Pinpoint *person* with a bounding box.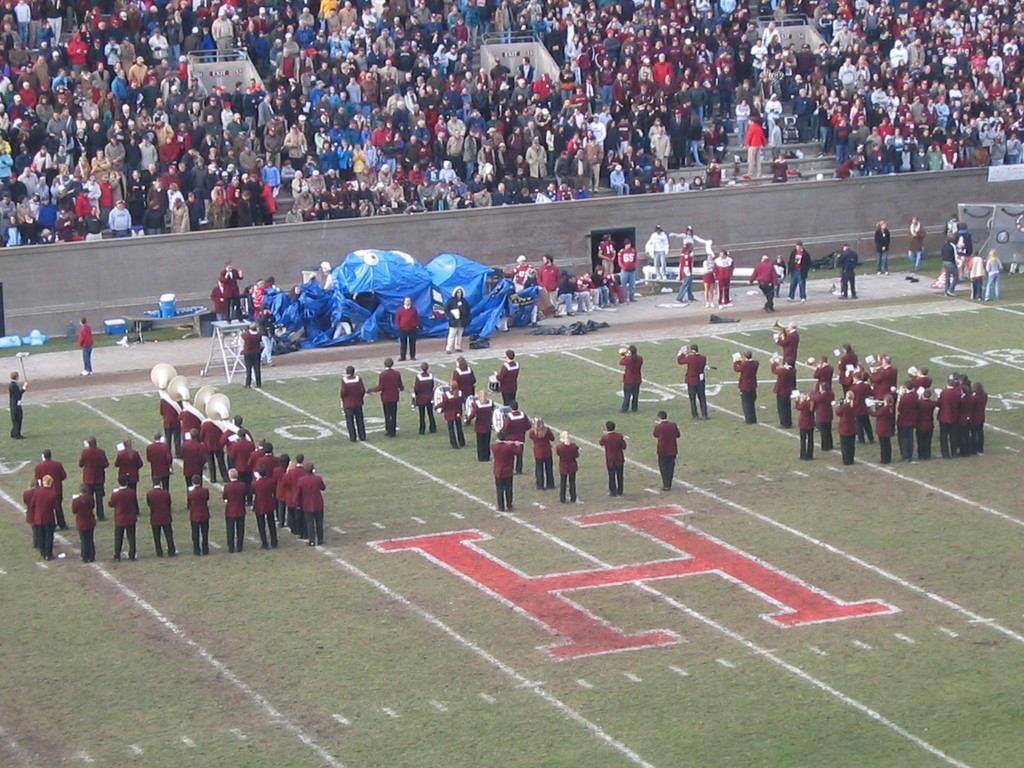
BBox(488, 422, 519, 514).
